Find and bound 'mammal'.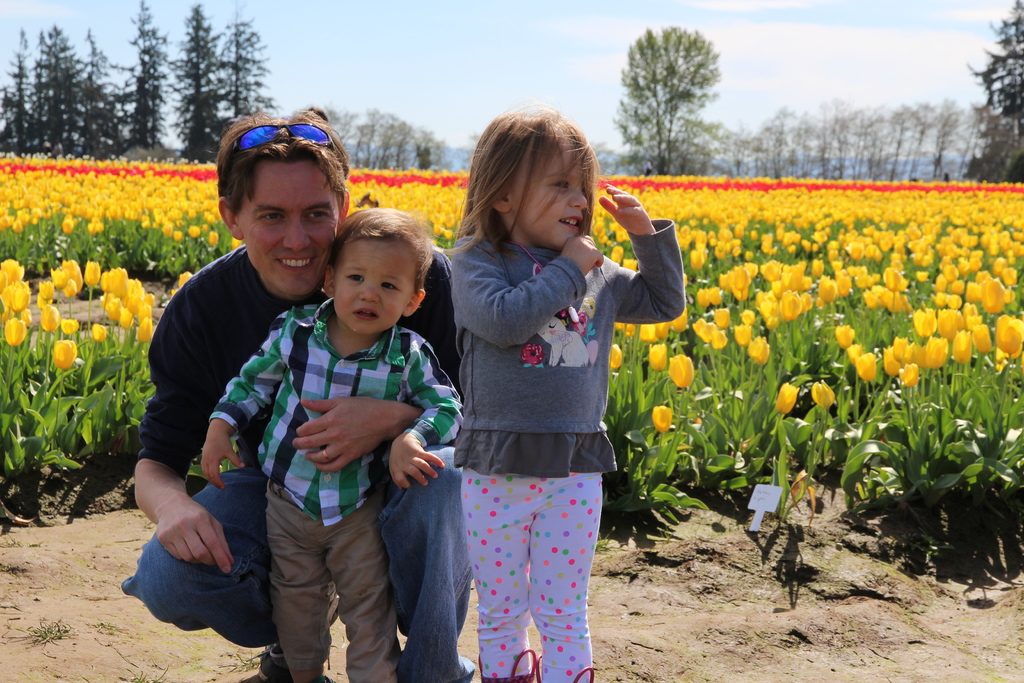
Bound: [x1=113, y1=110, x2=451, y2=682].
